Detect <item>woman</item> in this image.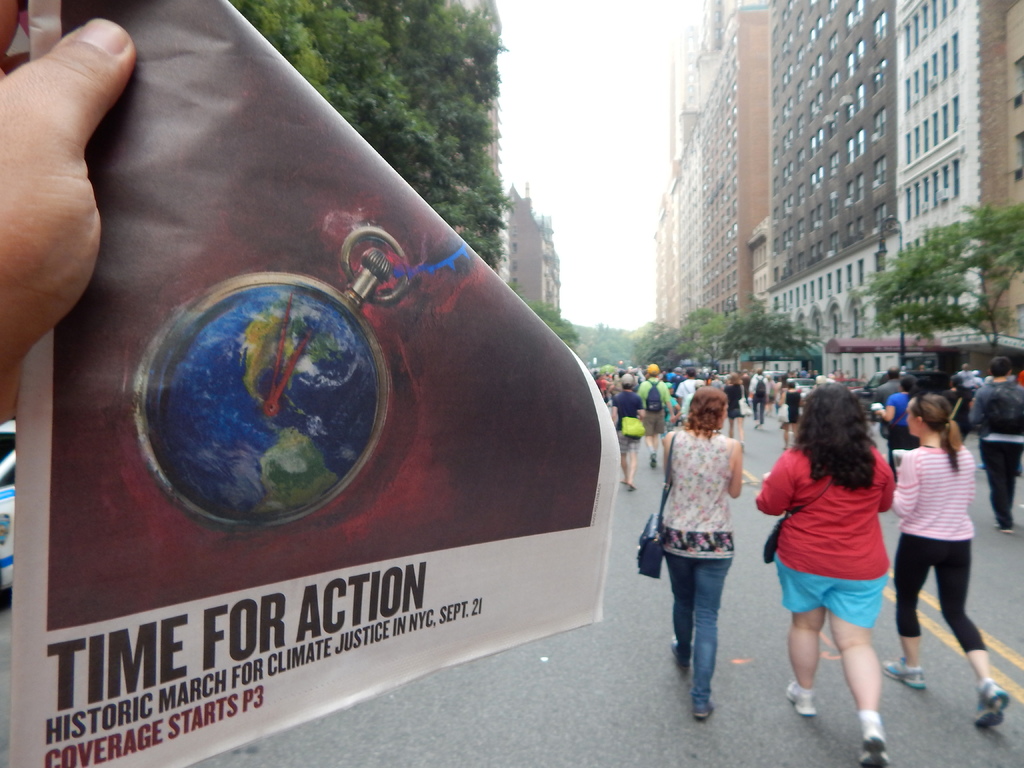
Detection: box=[659, 381, 740, 721].
